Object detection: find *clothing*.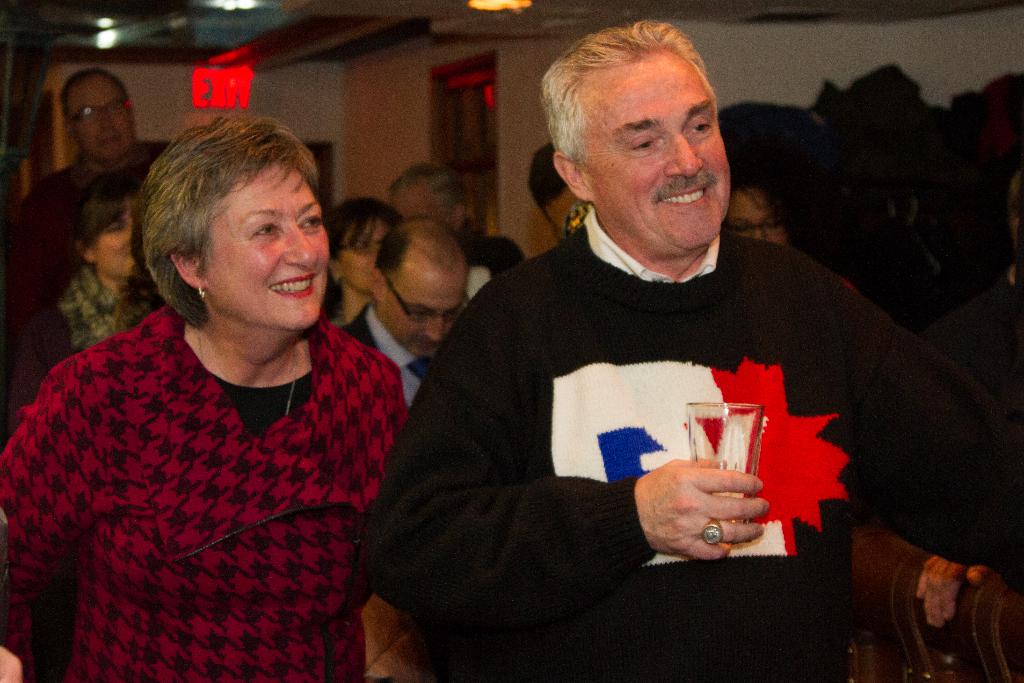
[x1=358, y1=201, x2=1023, y2=682].
